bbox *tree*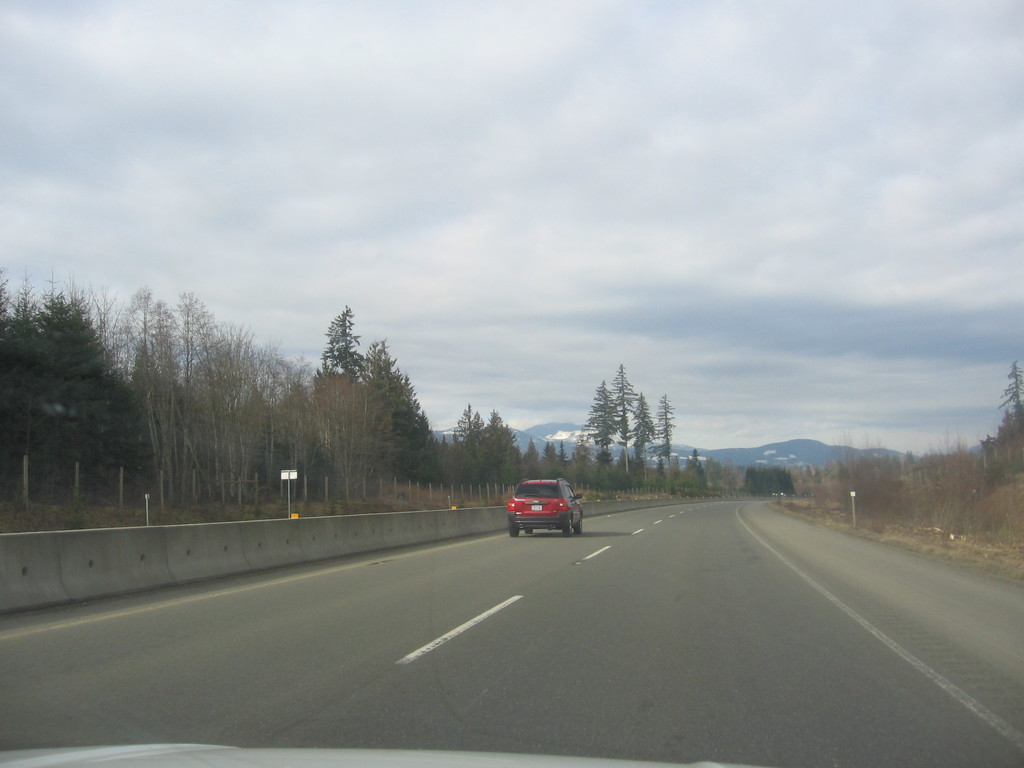
left=739, top=463, right=794, bottom=499
